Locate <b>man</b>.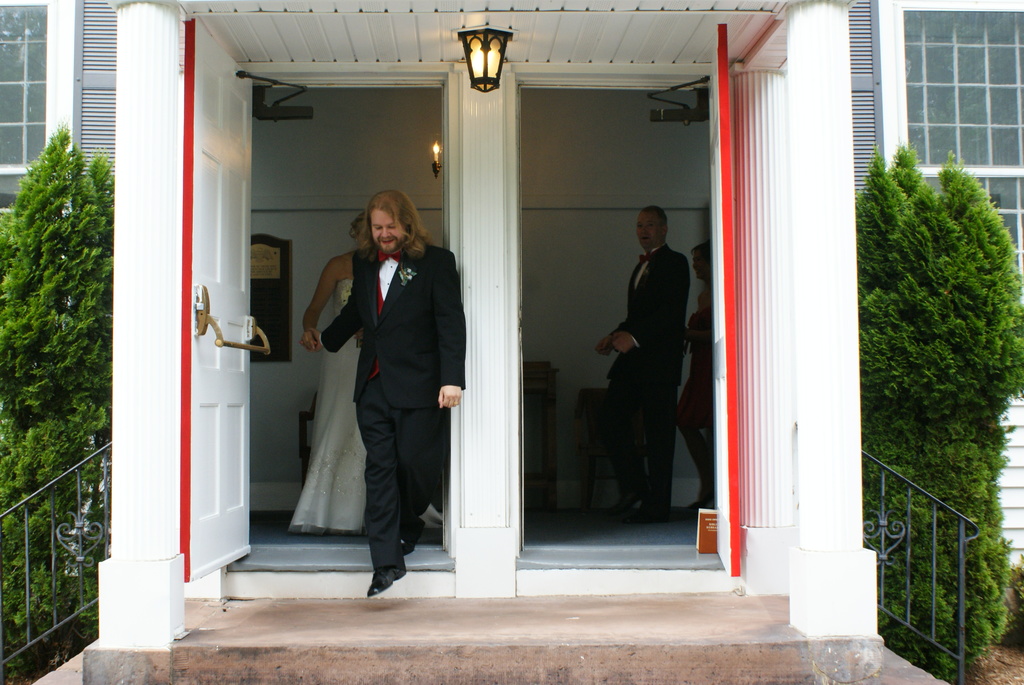
Bounding box: l=593, t=195, r=702, b=537.
